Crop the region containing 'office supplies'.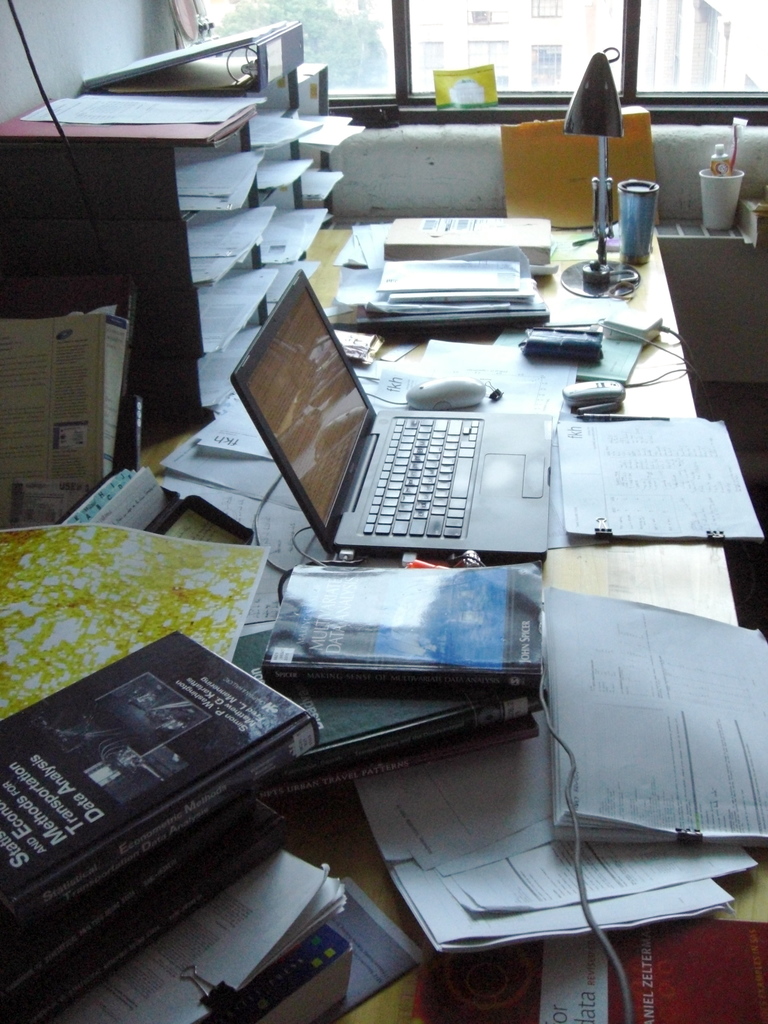
Crop region: (25, 96, 245, 122).
